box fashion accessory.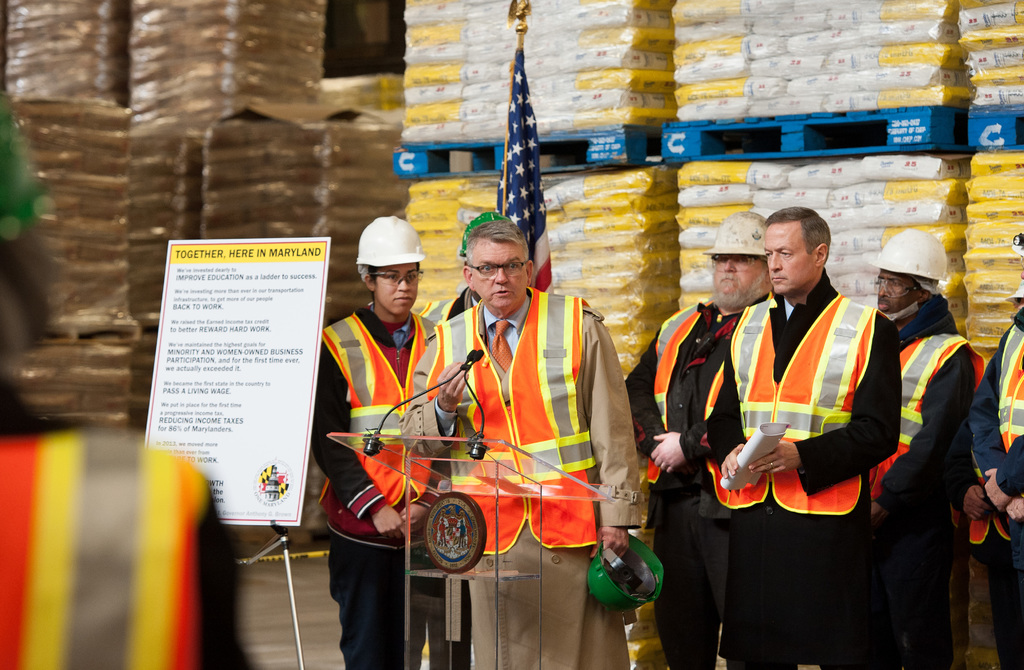
pyautogui.locateOnScreen(466, 255, 525, 273).
